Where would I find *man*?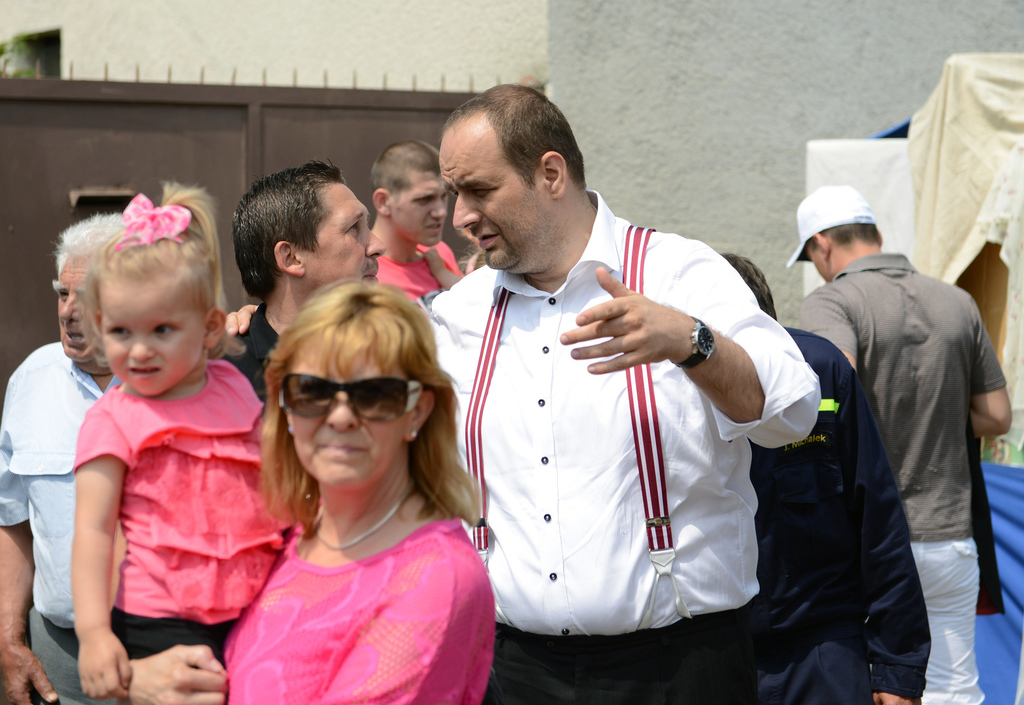
At crop(203, 171, 393, 411).
